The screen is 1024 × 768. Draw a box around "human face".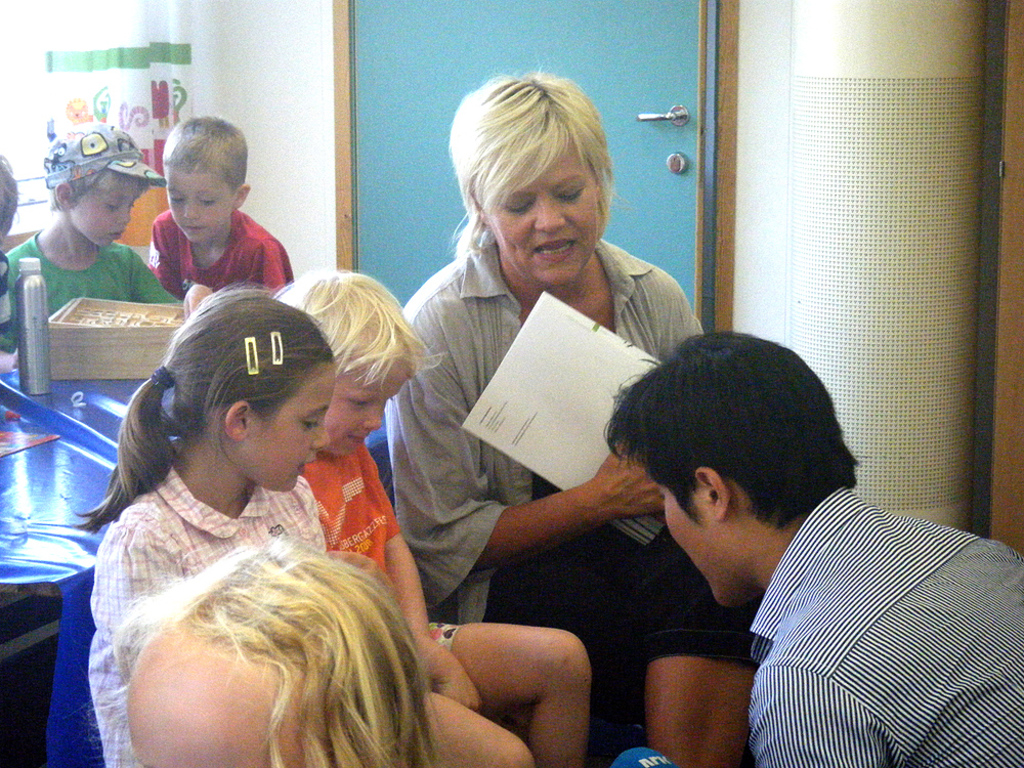
[x1=659, y1=473, x2=752, y2=609].
